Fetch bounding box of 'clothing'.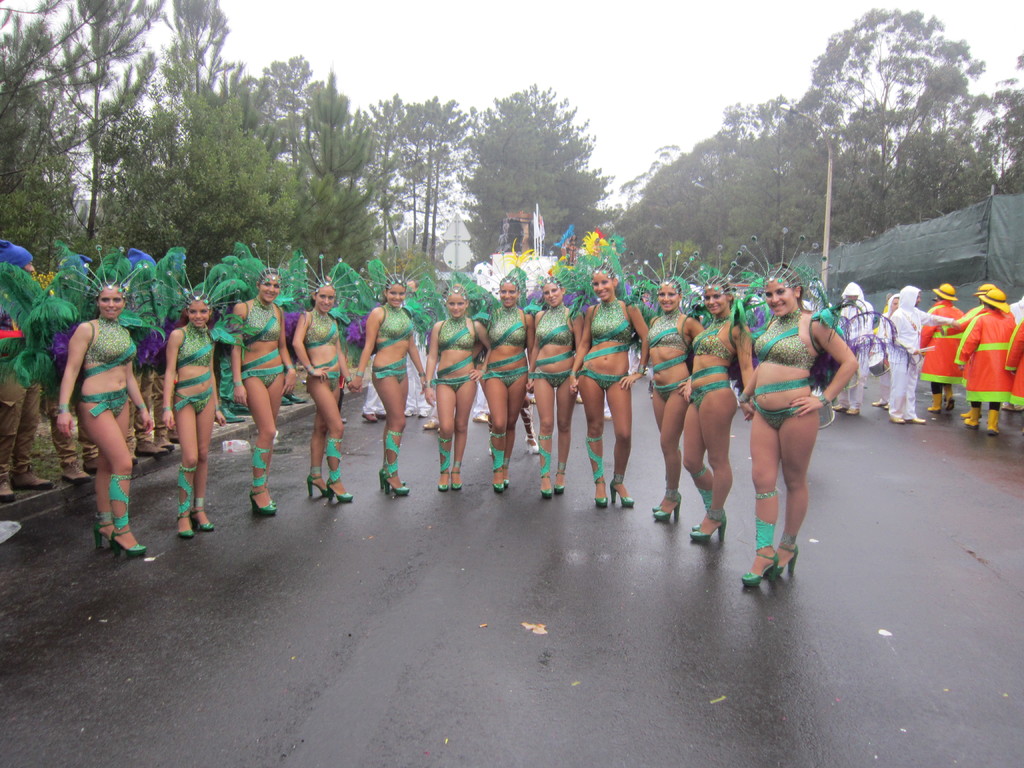
Bbox: (370, 300, 413, 399).
